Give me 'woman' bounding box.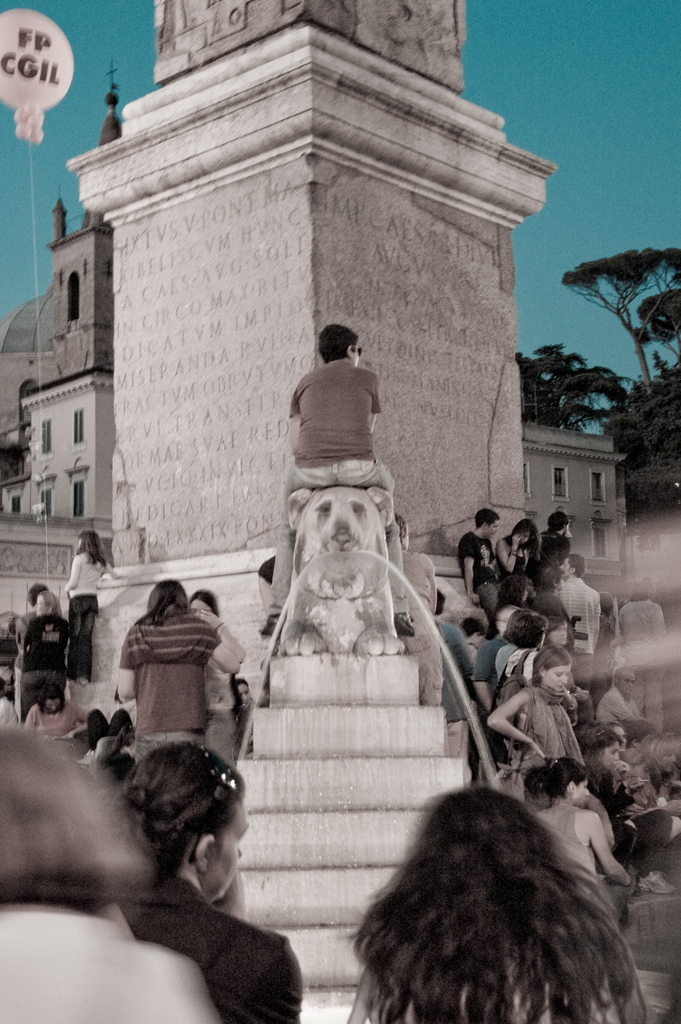
(342,790,652,1023).
